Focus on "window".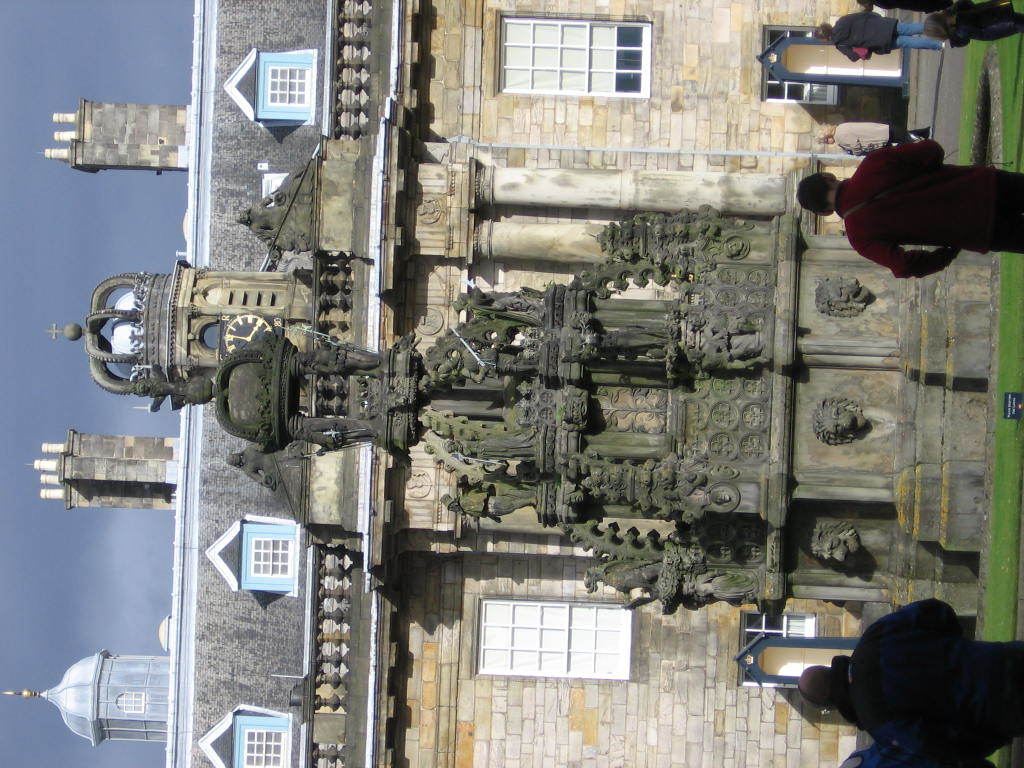
Focused at 478,598,633,680.
